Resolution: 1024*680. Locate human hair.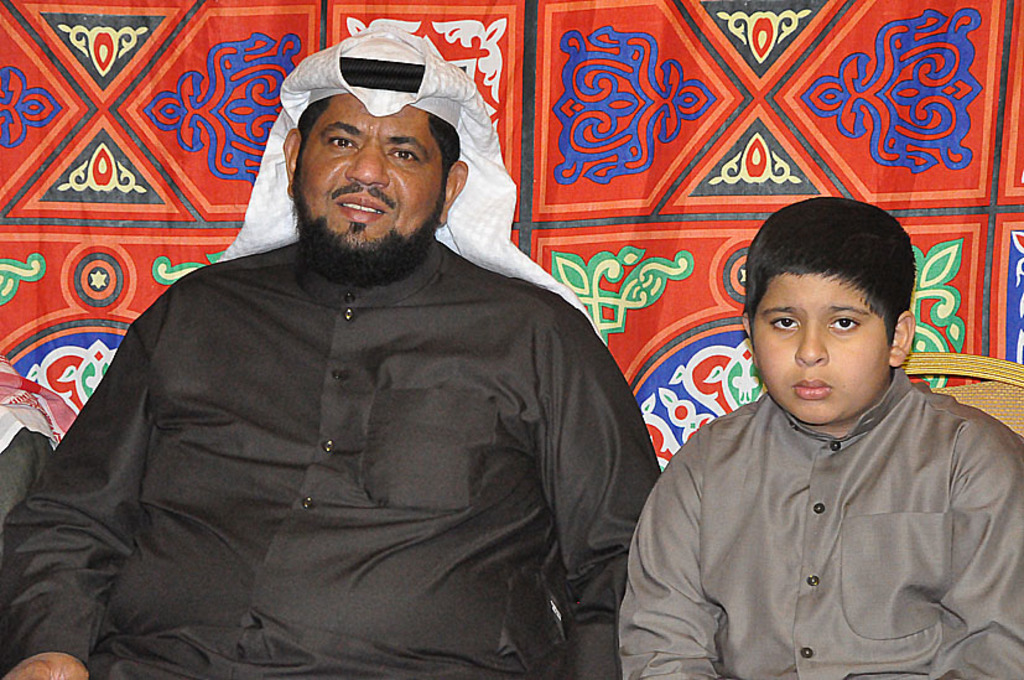
<bbox>292, 104, 464, 156</bbox>.
